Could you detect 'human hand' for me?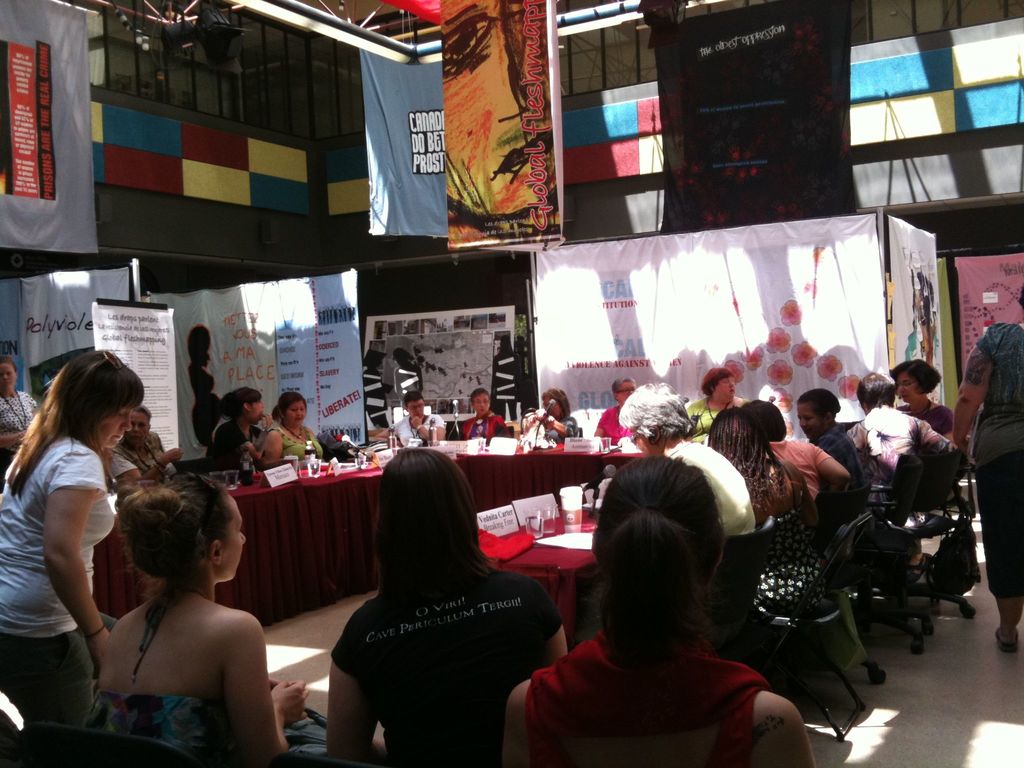
Detection result: [x1=272, y1=678, x2=303, y2=725].
